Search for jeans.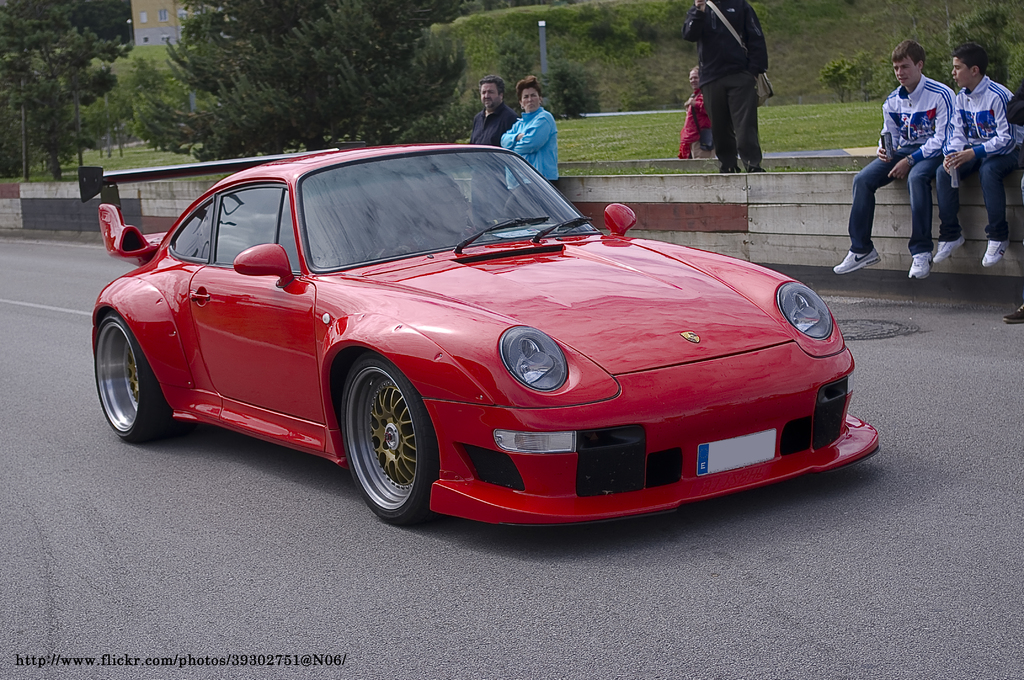
Found at [850, 145, 936, 250].
